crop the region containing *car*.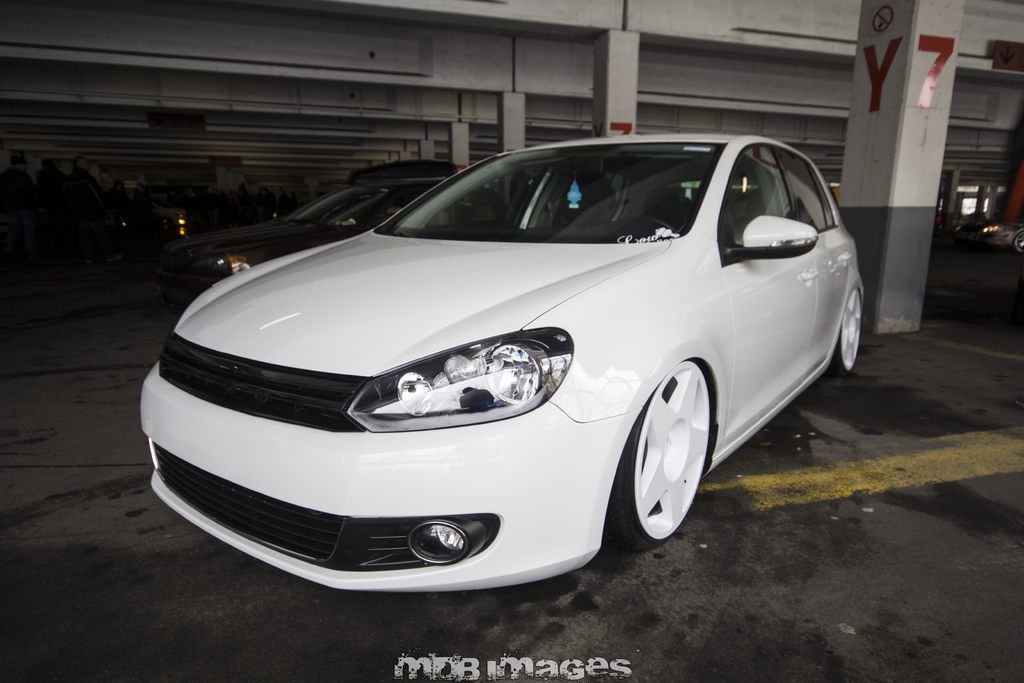
Crop region: BBox(980, 218, 1023, 254).
